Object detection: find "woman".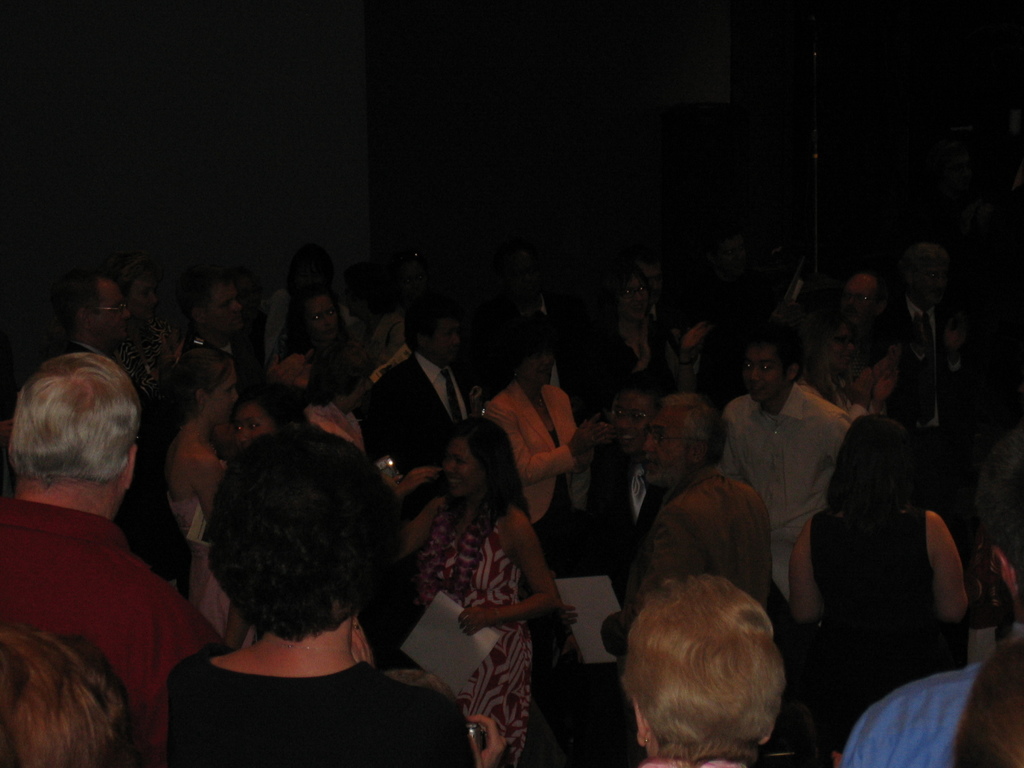
780:413:976:705.
